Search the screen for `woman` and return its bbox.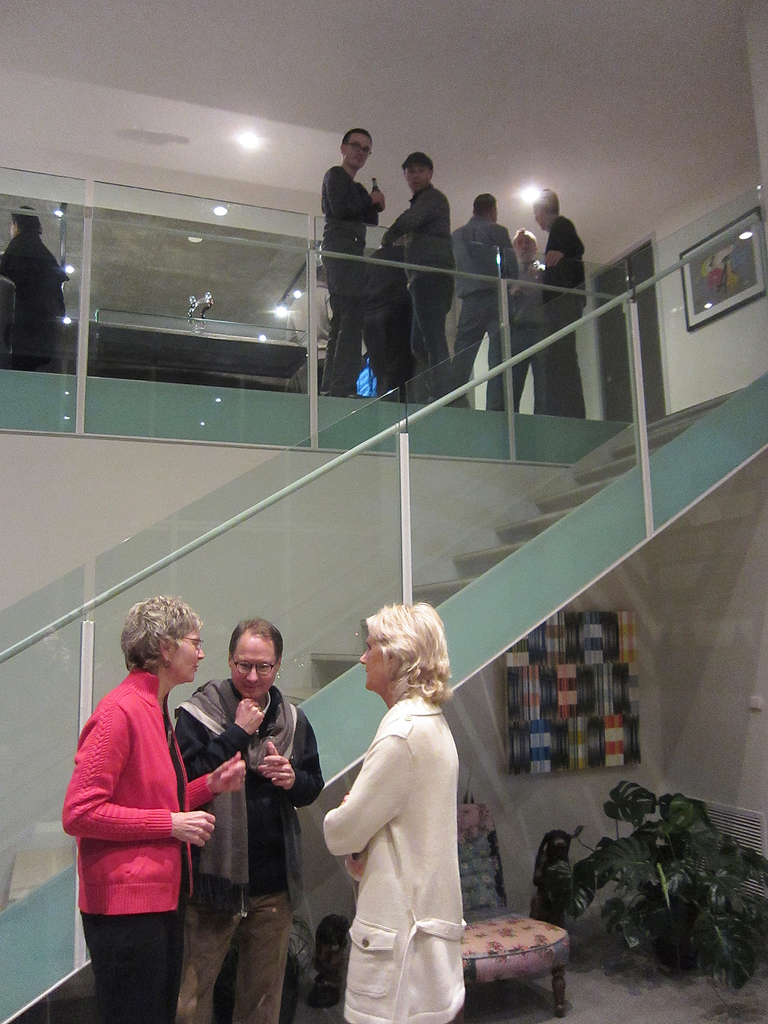
Found: bbox=(60, 595, 247, 1023).
